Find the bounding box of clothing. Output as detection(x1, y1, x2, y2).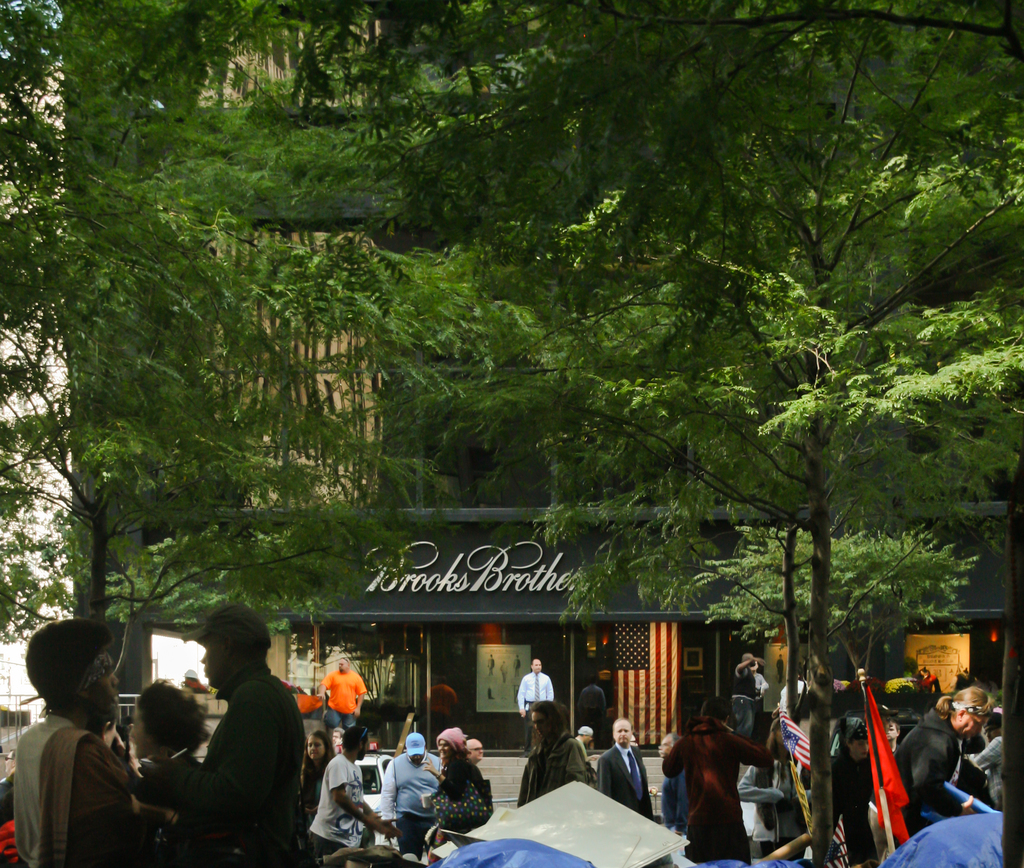
detection(886, 706, 972, 834).
